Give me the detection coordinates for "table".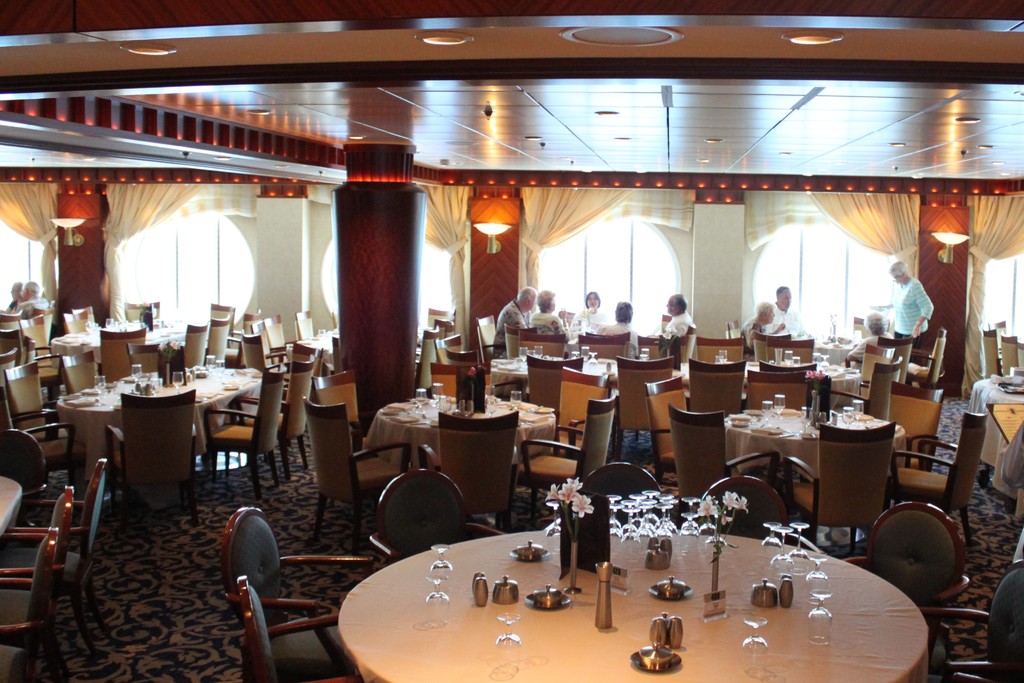
<bbox>294, 509, 948, 682</bbox>.
